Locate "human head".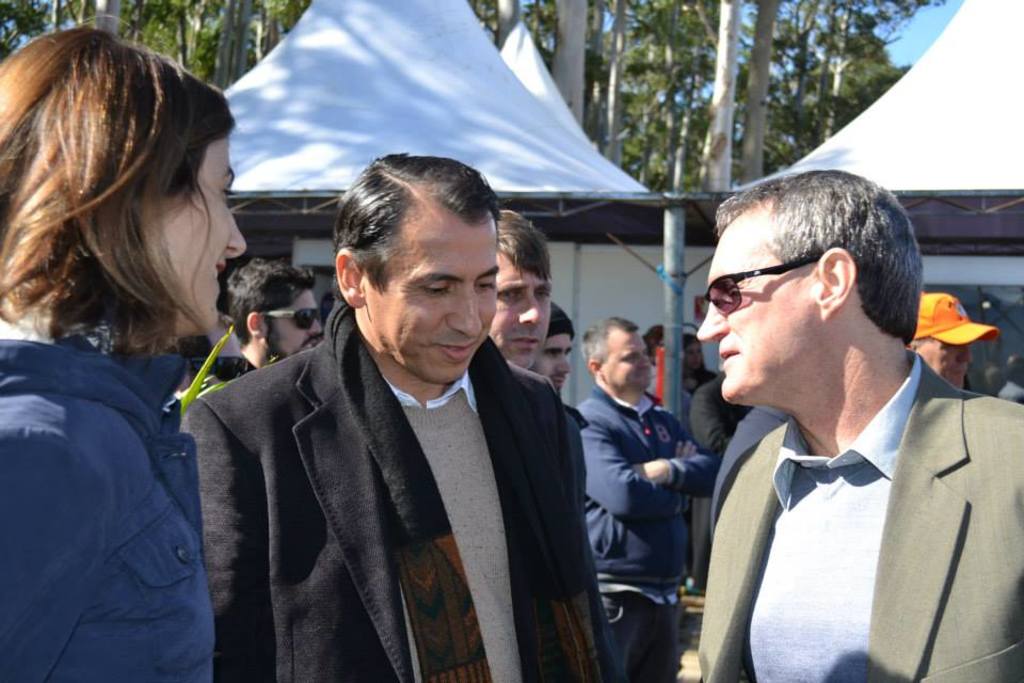
Bounding box: {"left": 578, "top": 315, "right": 651, "bottom": 393}.
